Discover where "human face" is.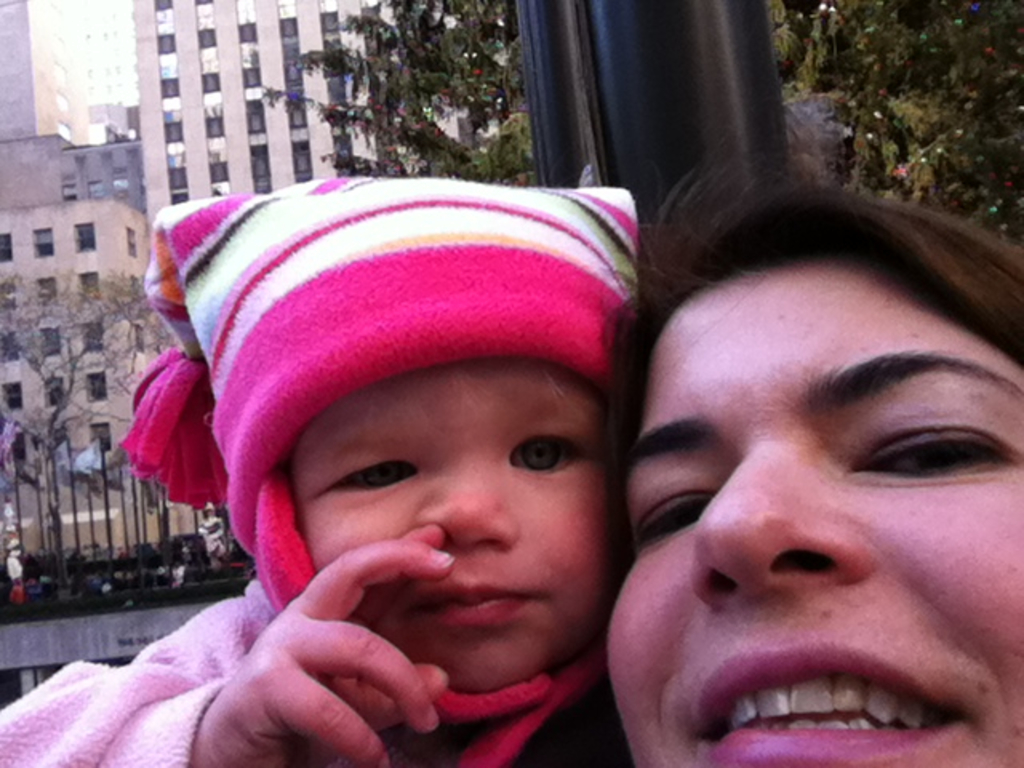
Discovered at (left=605, top=258, right=1022, bottom=766).
